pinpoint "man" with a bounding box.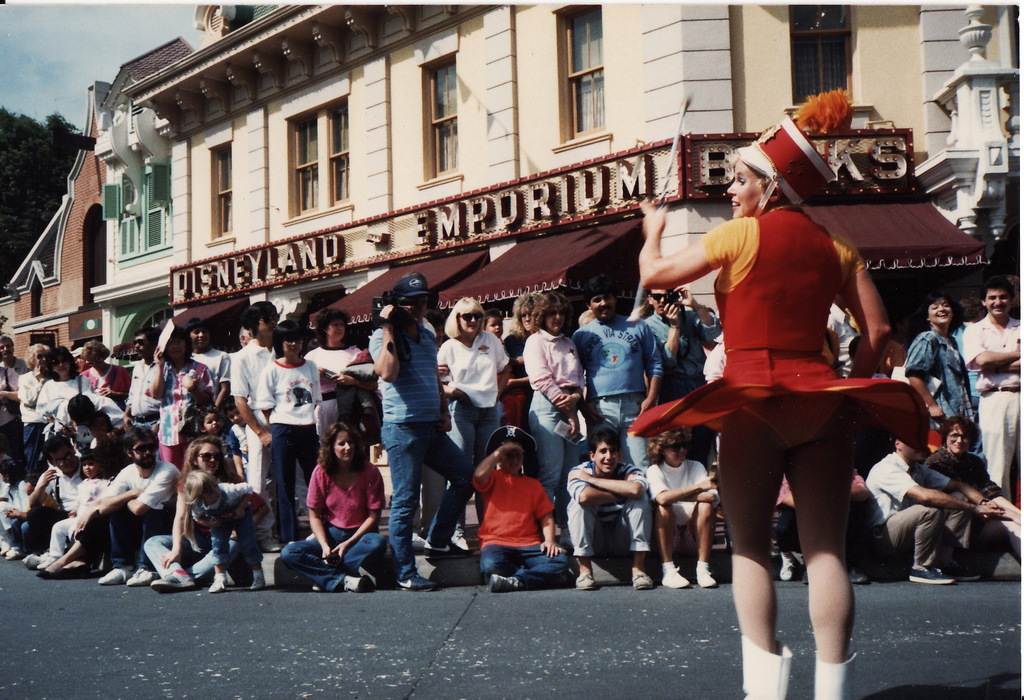
18:344:51:461.
